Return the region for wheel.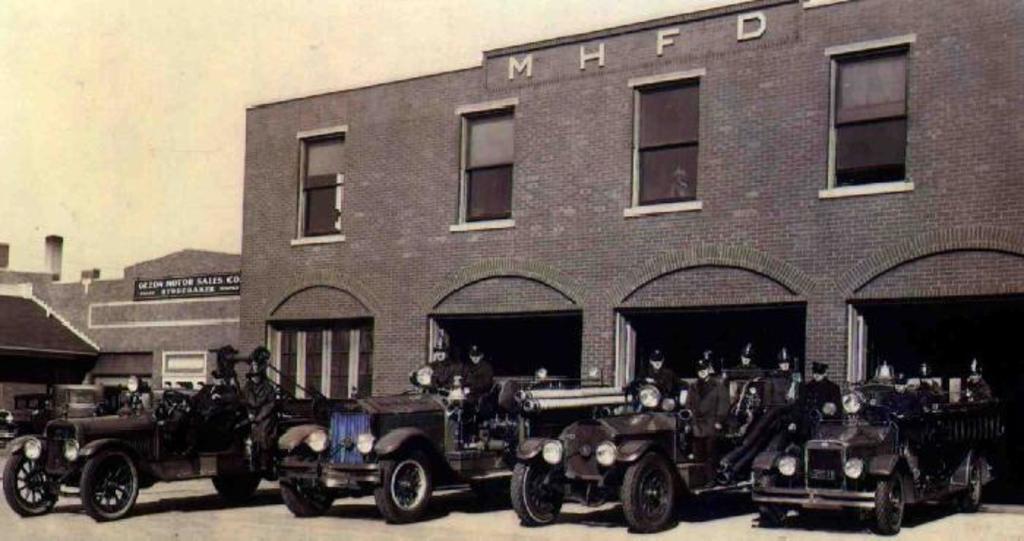
(x1=630, y1=377, x2=670, y2=405).
